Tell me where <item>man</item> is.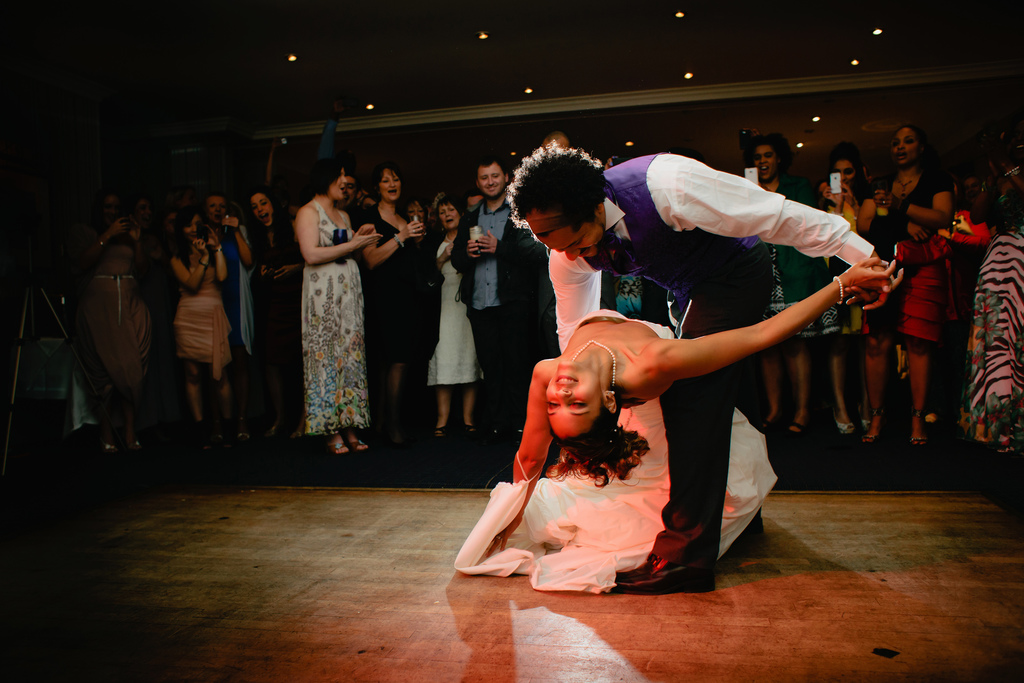
<item>man</item> is at bbox=[538, 134, 581, 156].
